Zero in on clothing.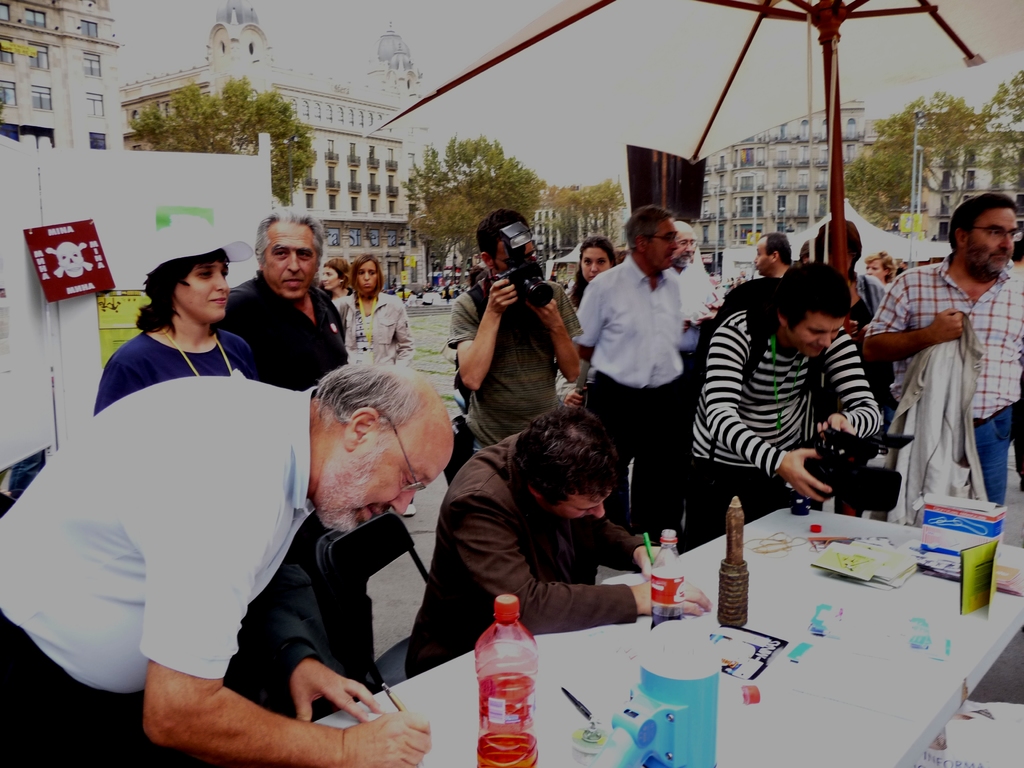
Zeroed in: bbox(572, 252, 717, 547).
